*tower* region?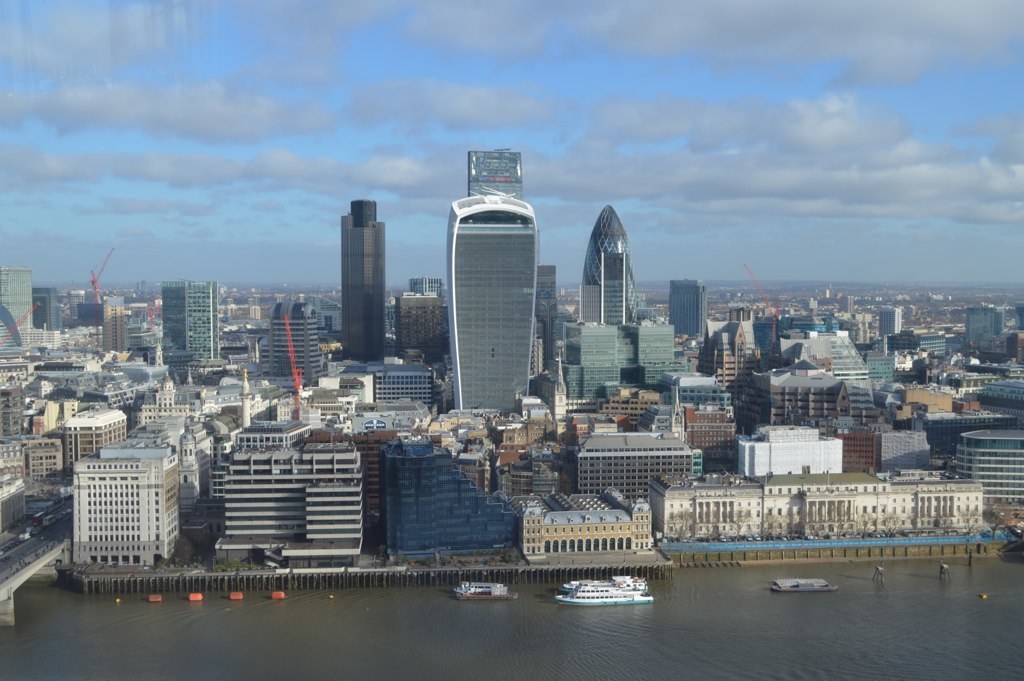
582,205,639,318
